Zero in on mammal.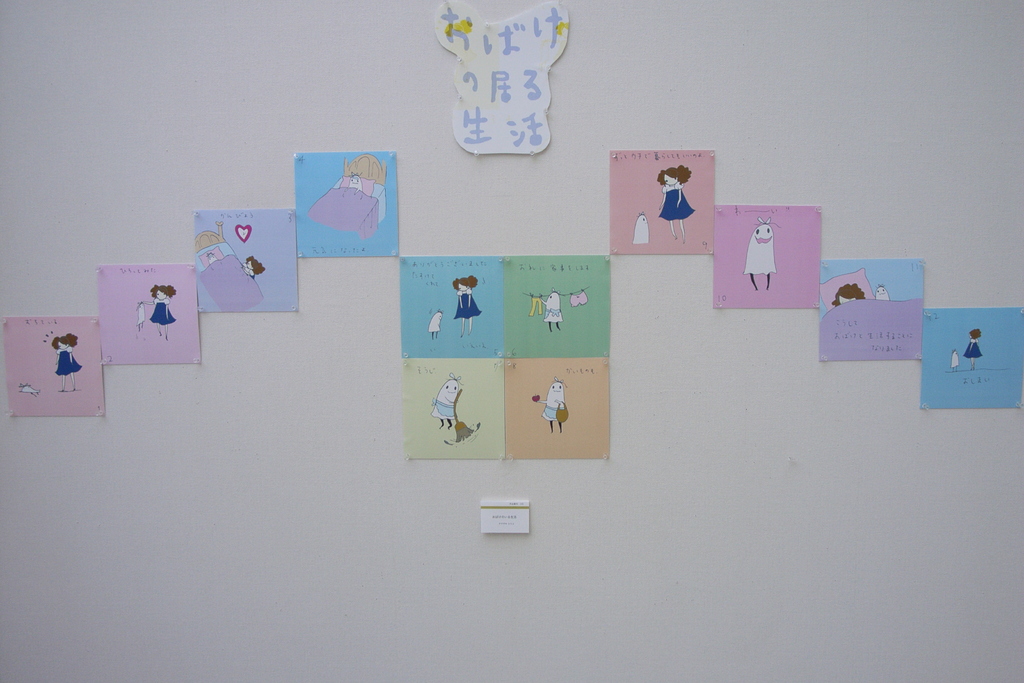
Zeroed in: {"x1": 966, "y1": 329, "x2": 986, "y2": 369}.
